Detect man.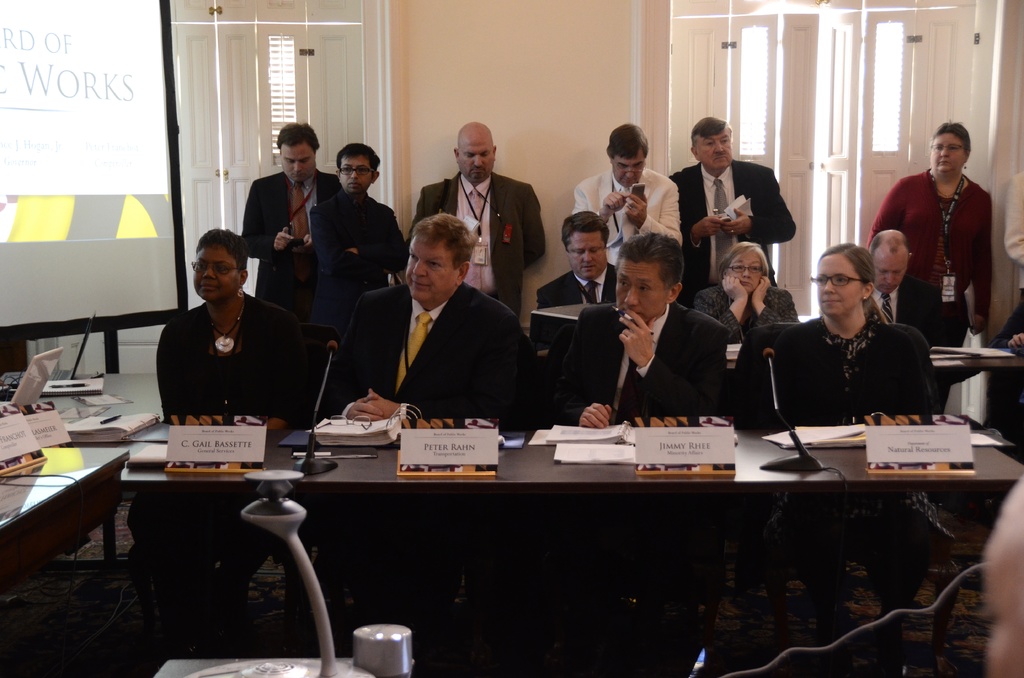
Detected at (865,224,959,416).
